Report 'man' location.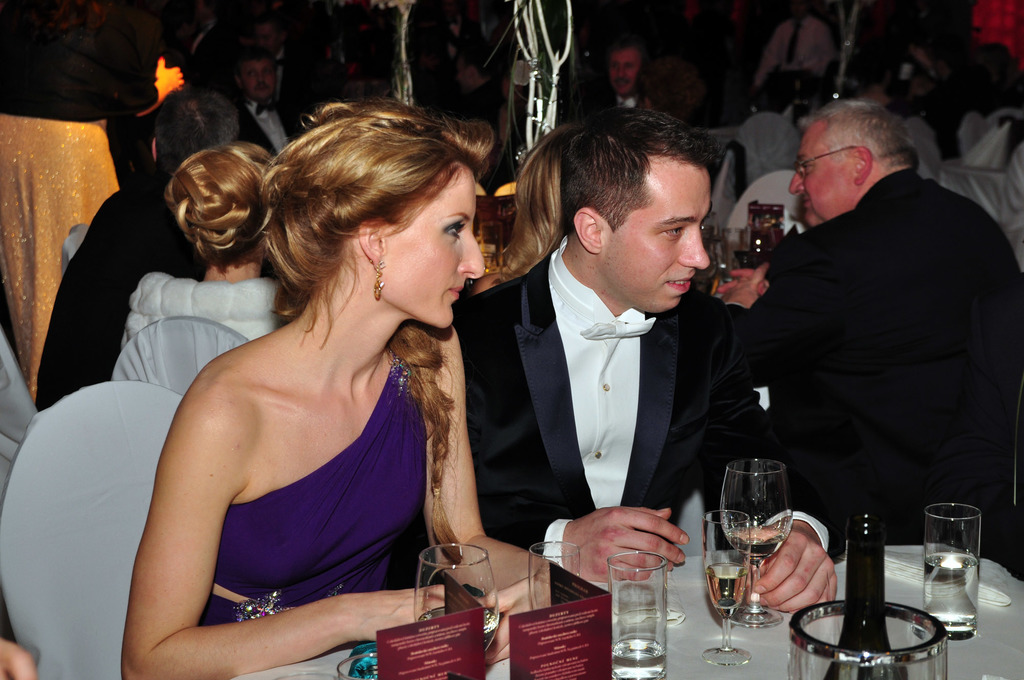
Report: bbox=[38, 88, 246, 416].
